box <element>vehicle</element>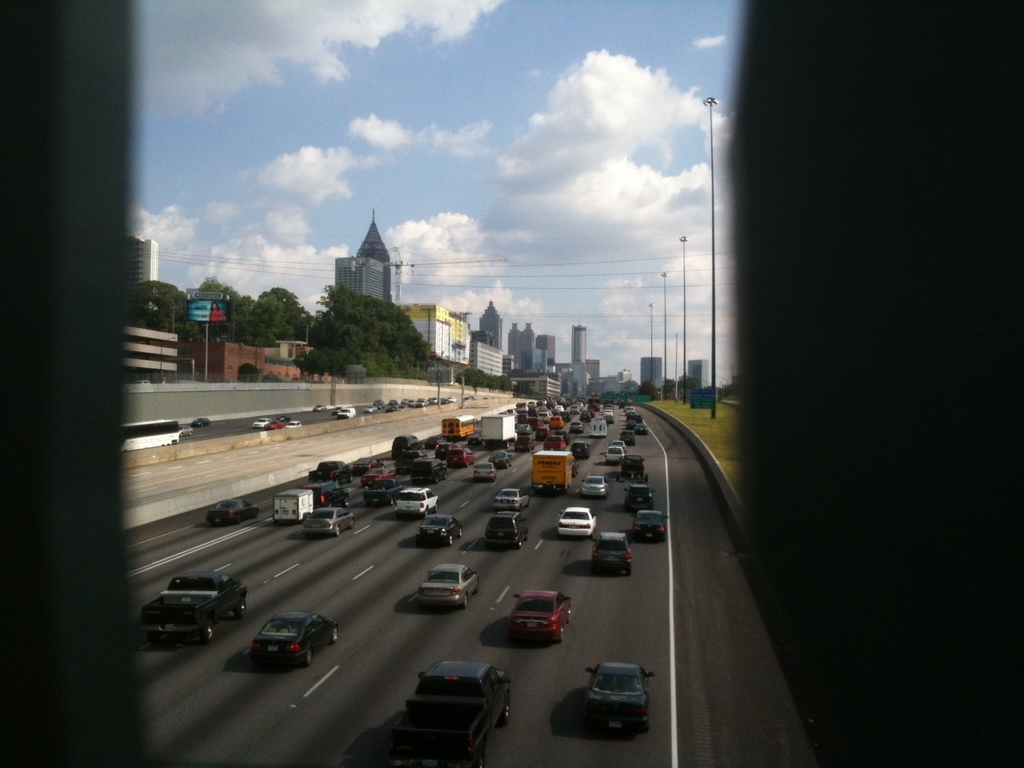
[302, 509, 358, 536]
